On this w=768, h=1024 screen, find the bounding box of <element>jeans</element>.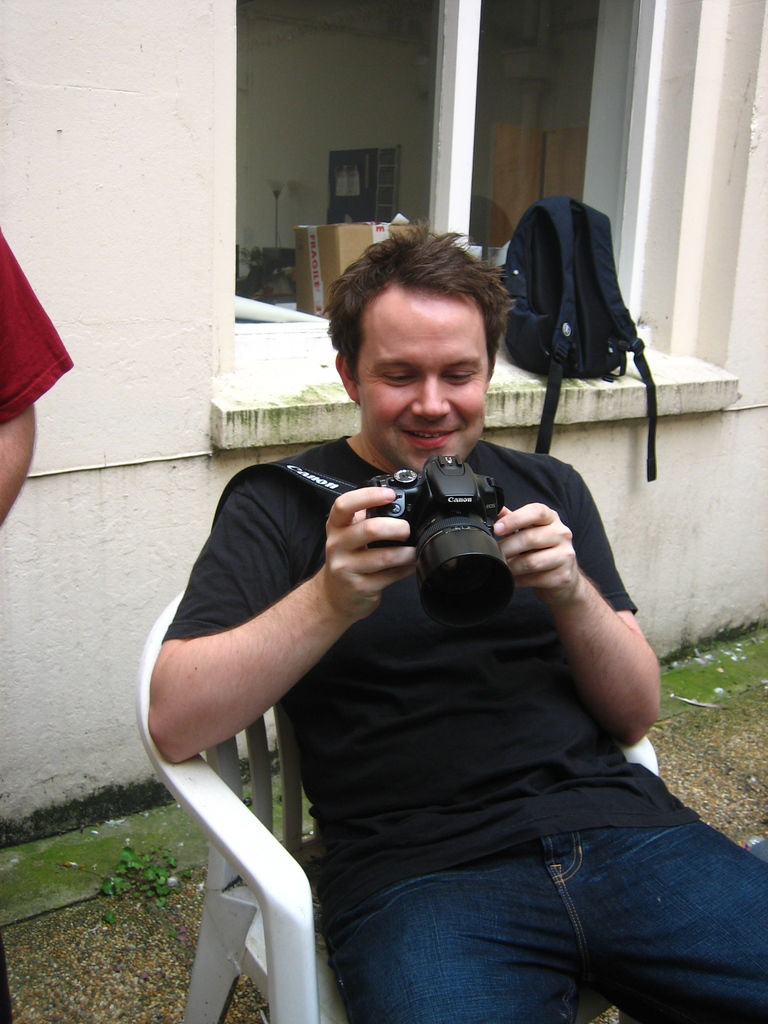
Bounding box: x1=326 y1=820 x2=767 y2=1023.
